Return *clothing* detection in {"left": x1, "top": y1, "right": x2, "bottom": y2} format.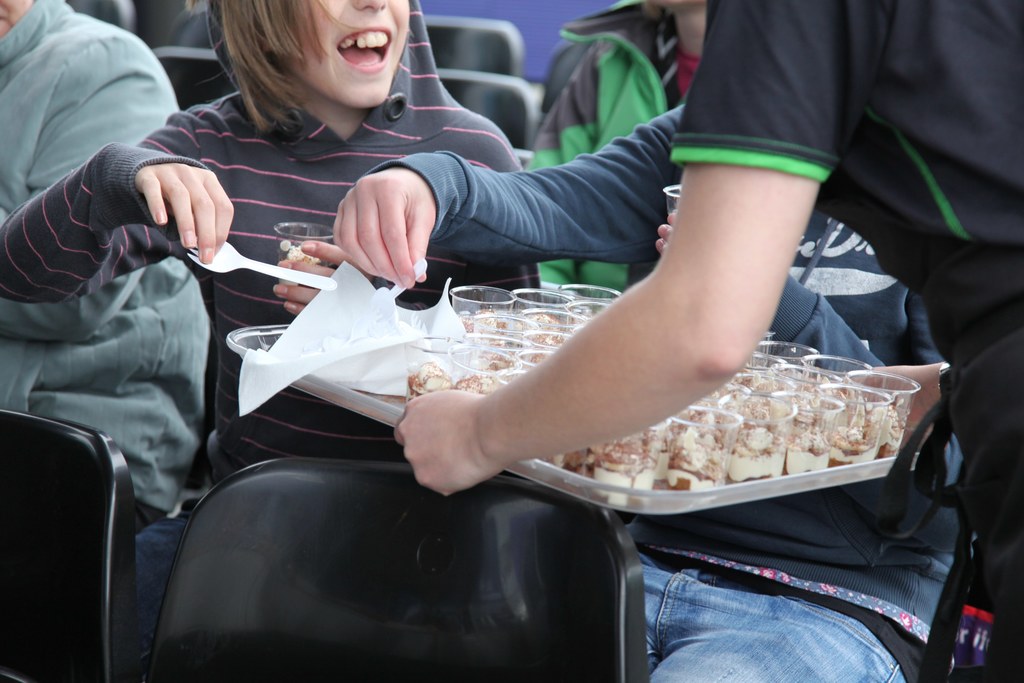
{"left": 365, "top": 108, "right": 973, "bottom": 682}.
